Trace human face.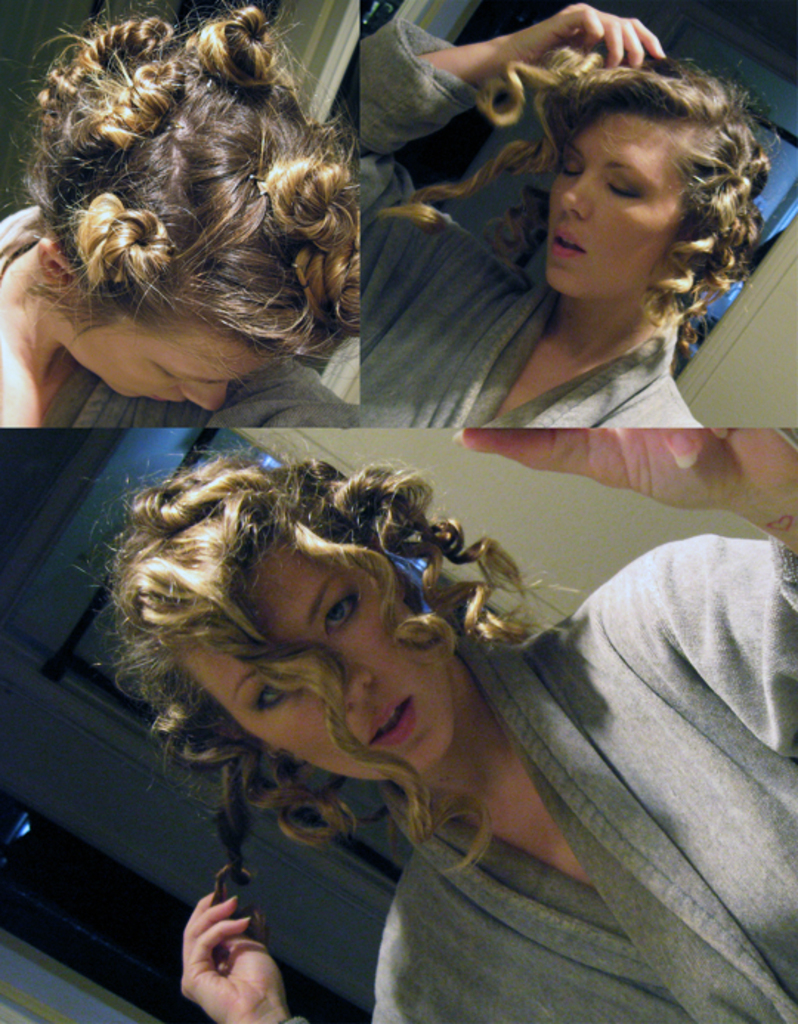
Traced to [542,111,678,304].
